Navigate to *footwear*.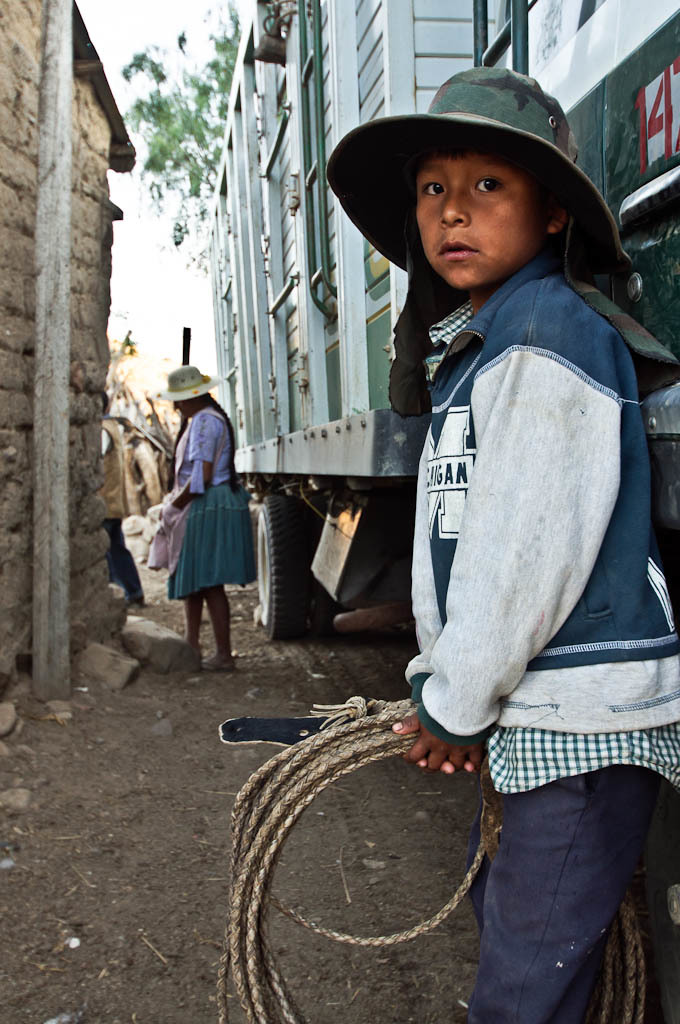
Navigation target: {"left": 455, "top": 994, "right": 474, "bottom": 1017}.
